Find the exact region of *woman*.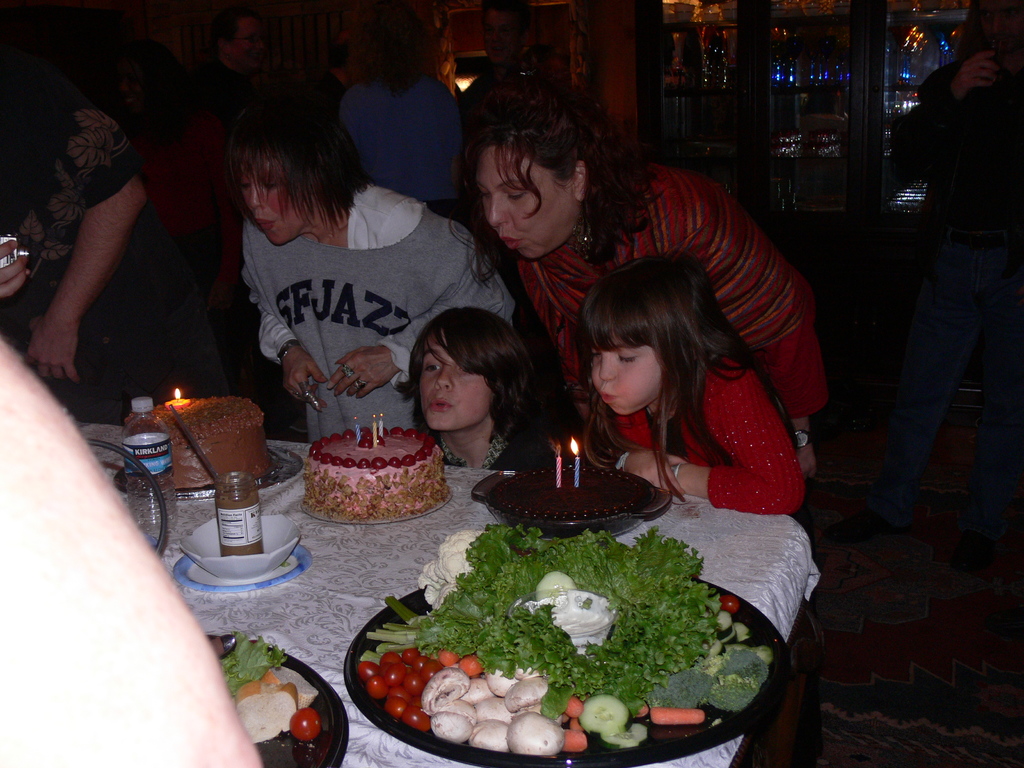
Exact region: pyautogui.locateOnScreen(451, 58, 845, 486).
